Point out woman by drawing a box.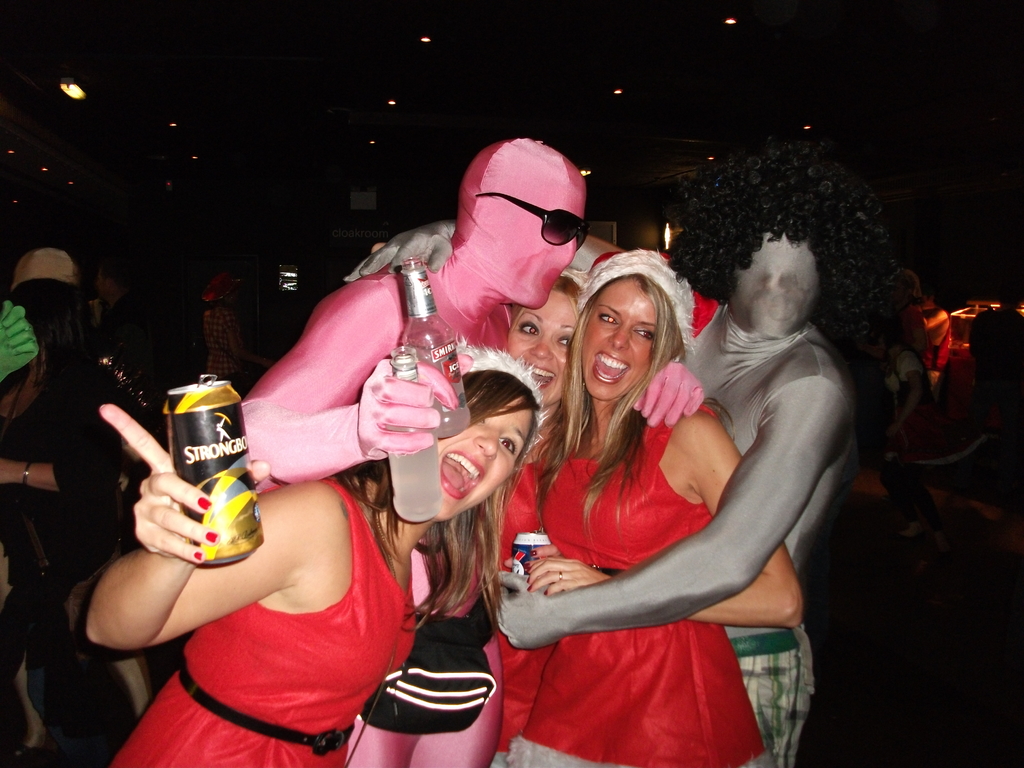
x1=72 y1=348 x2=556 y2=767.
